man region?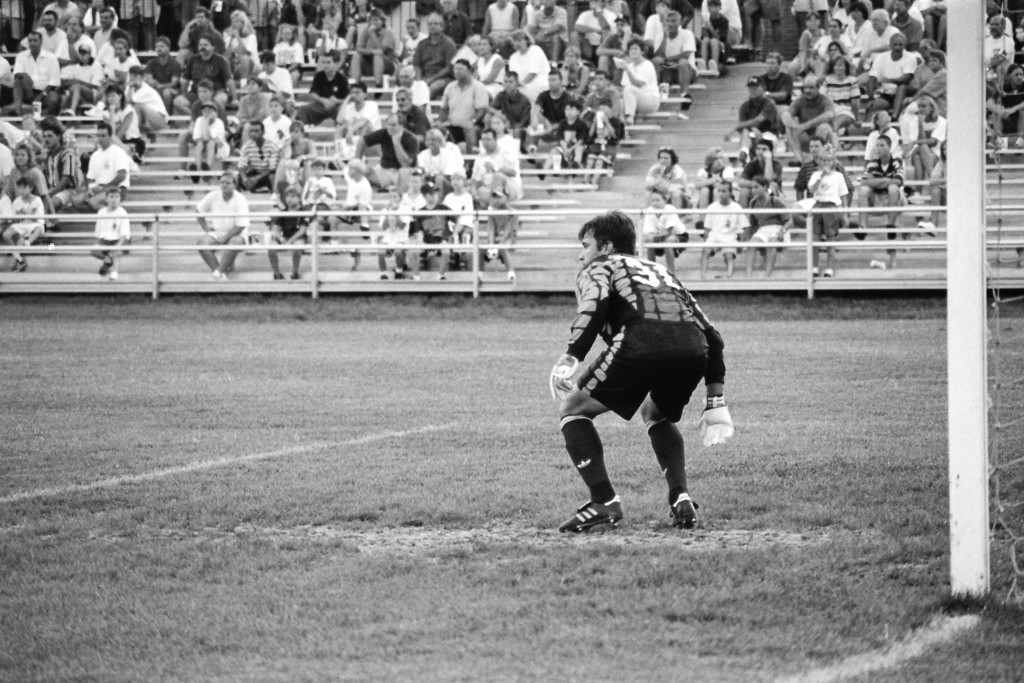
(left=184, top=39, right=237, bottom=100)
